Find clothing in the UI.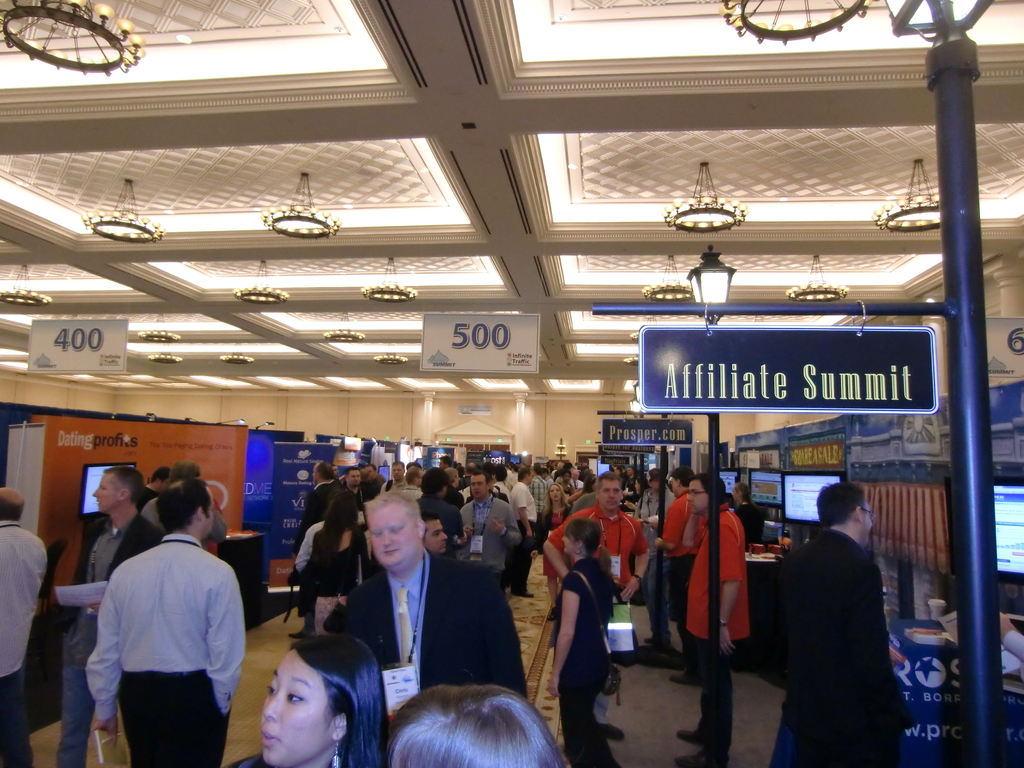
UI element at 141,492,225,538.
